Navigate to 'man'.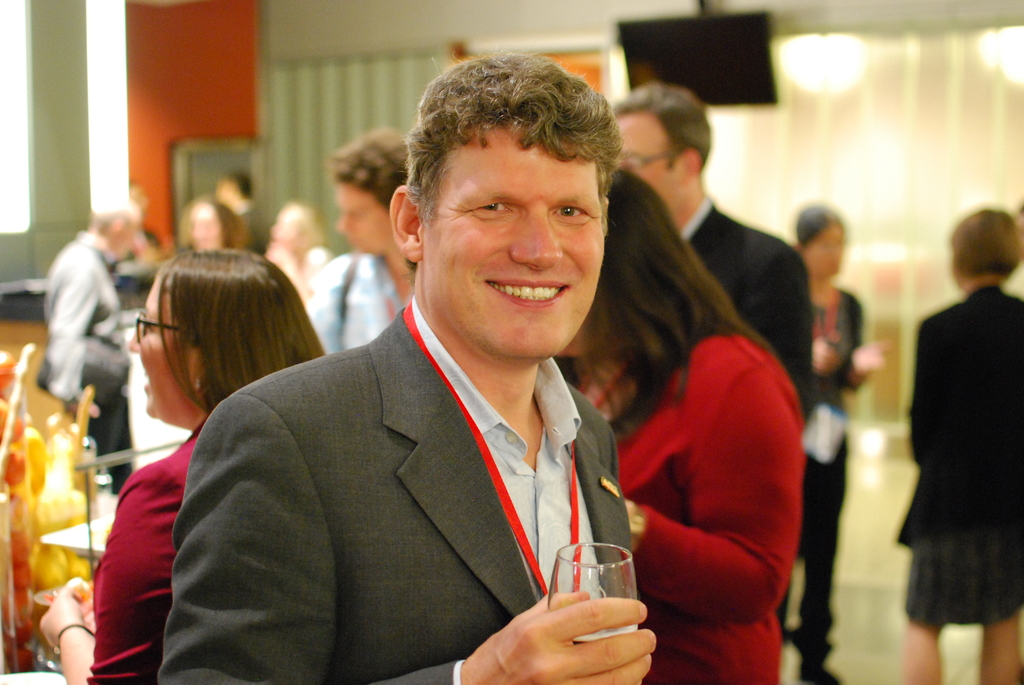
Navigation target: region(304, 129, 414, 349).
